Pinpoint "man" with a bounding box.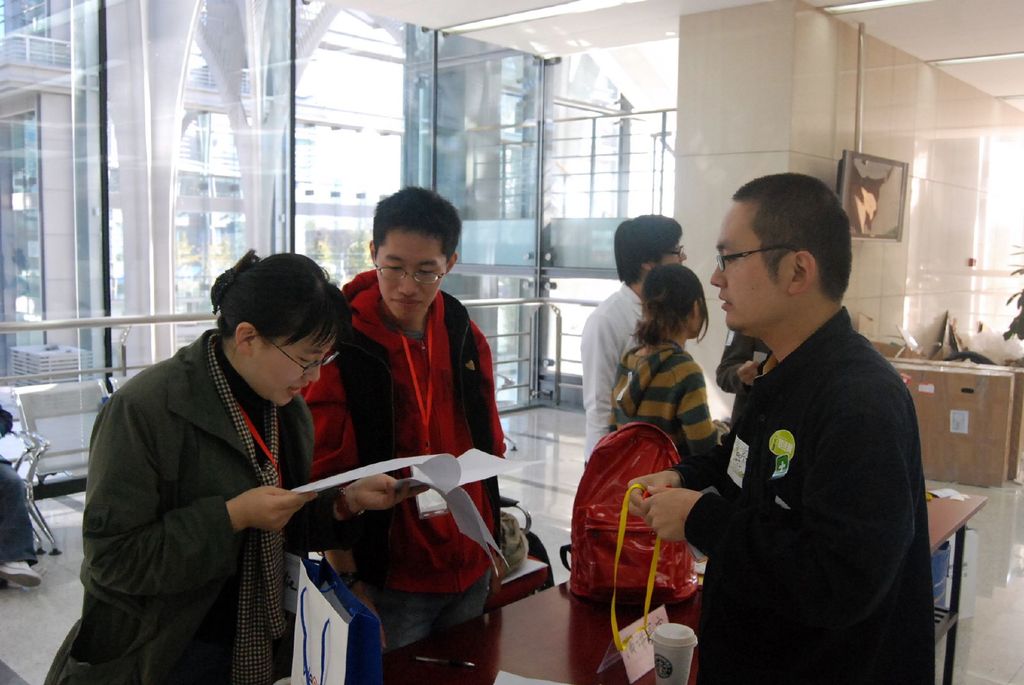
[x1=579, y1=214, x2=681, y2=467].
